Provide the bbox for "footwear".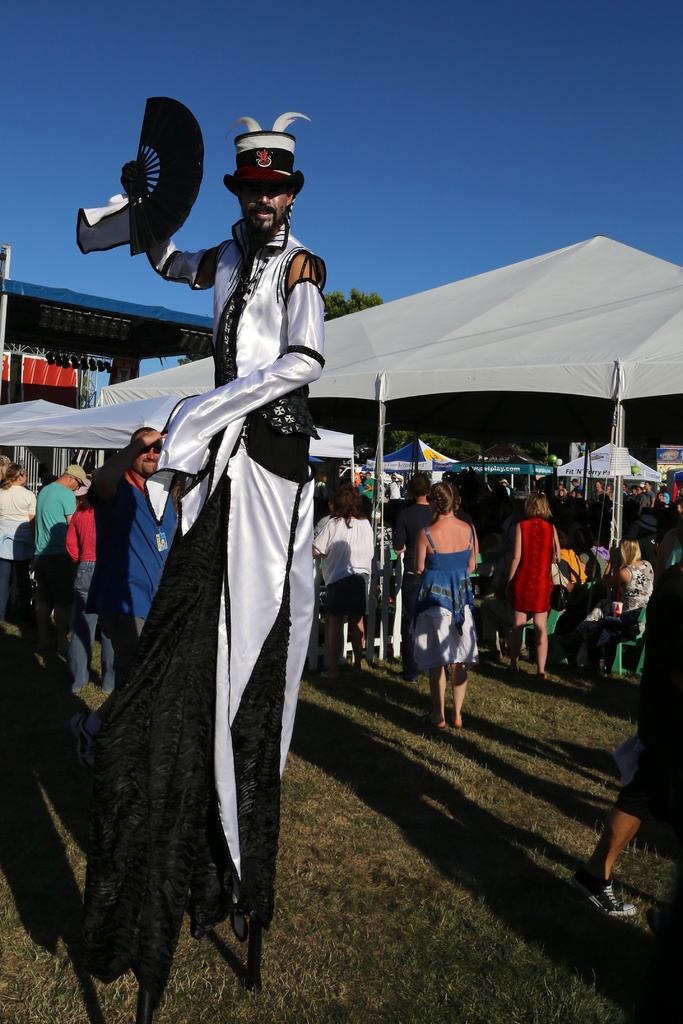
(562, 875, 639, 921).
